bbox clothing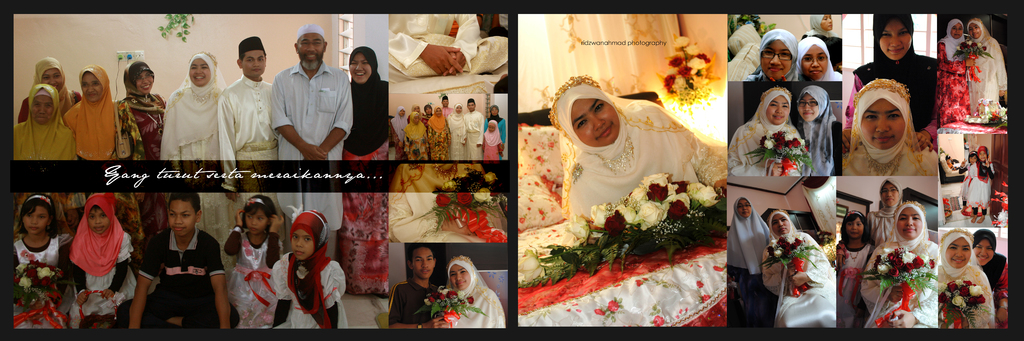
[left=160, top=51, right=226, bottom=161]
